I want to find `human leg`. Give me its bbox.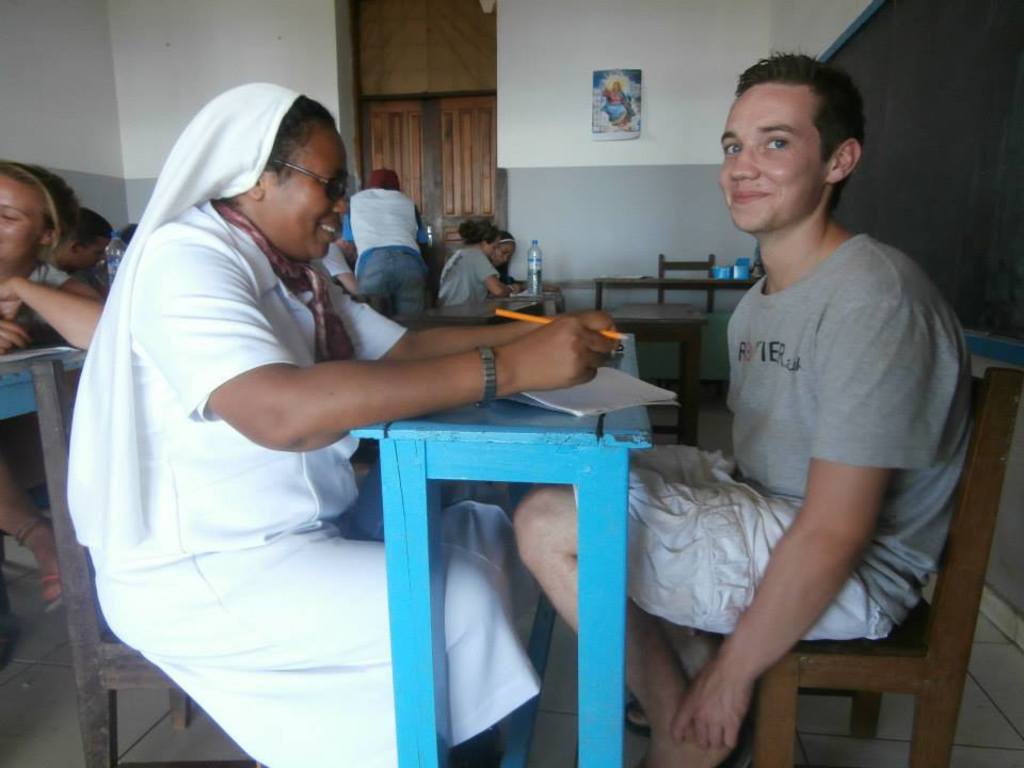
crop(0, 427, 64, 617).
